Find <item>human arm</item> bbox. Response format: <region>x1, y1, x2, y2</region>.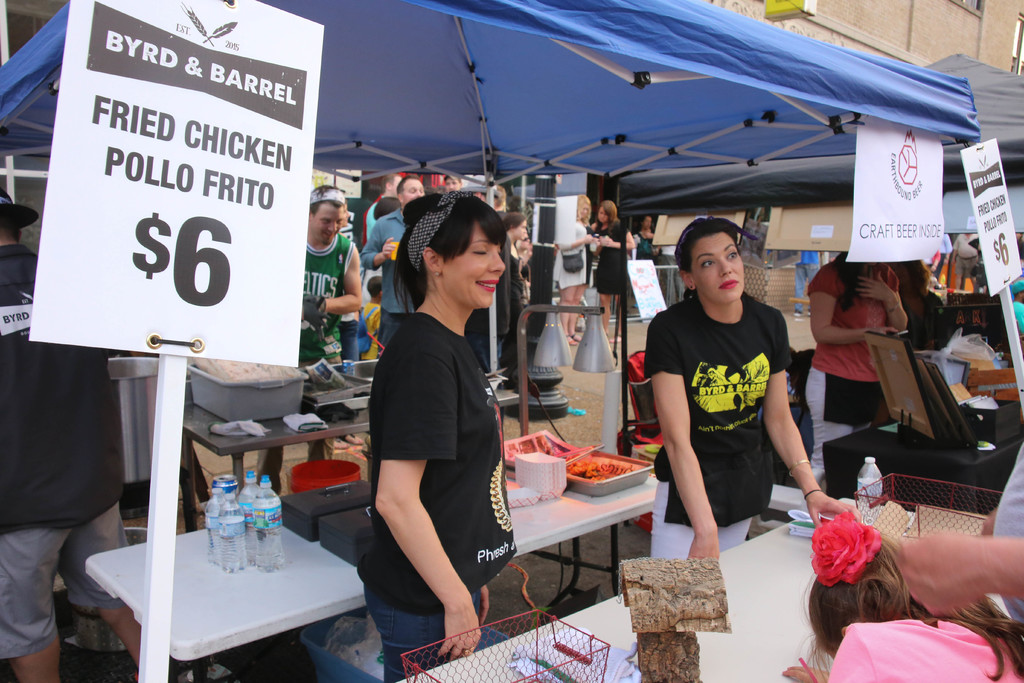
<region>369, 375, 485, 627</region>.
